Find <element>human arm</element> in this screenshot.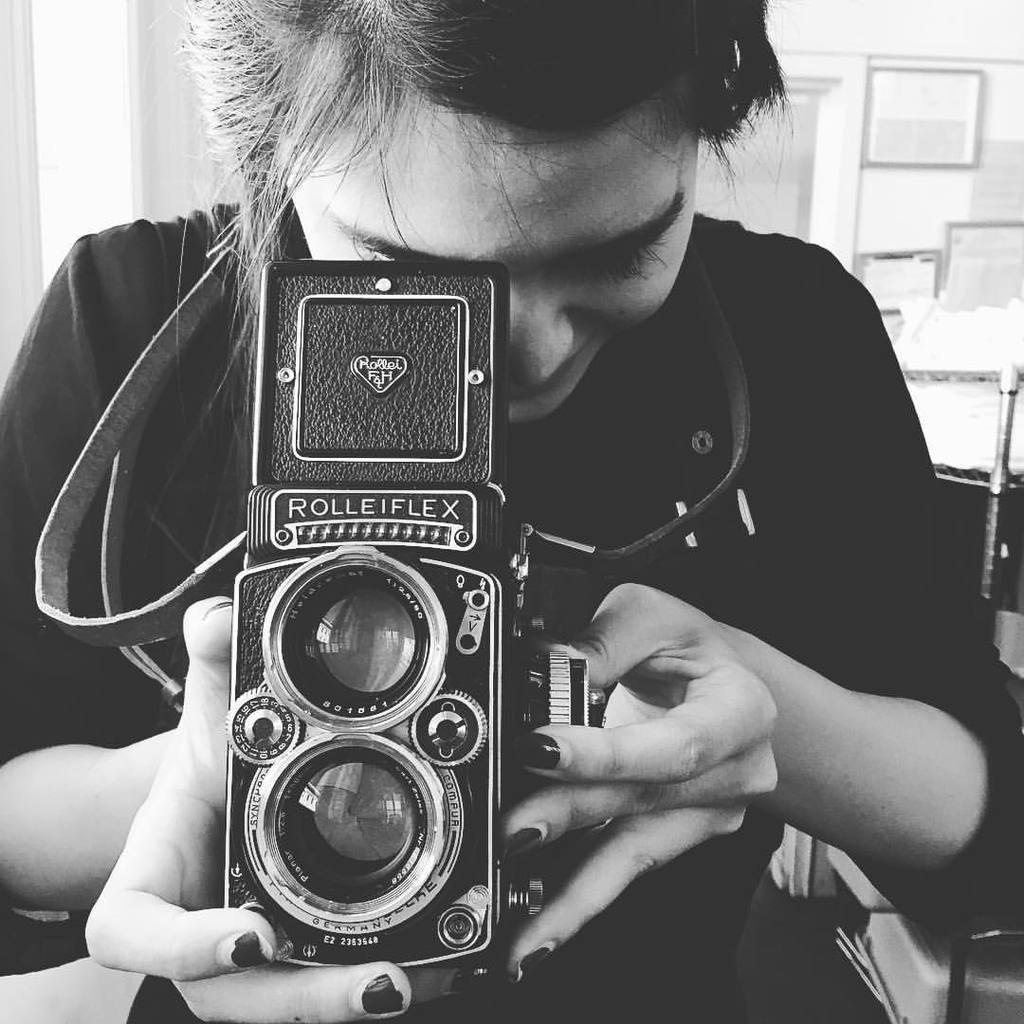
The bounding box for <element>human arm</element> is <bbox>0, 231, 423, 1023</bbox>.
